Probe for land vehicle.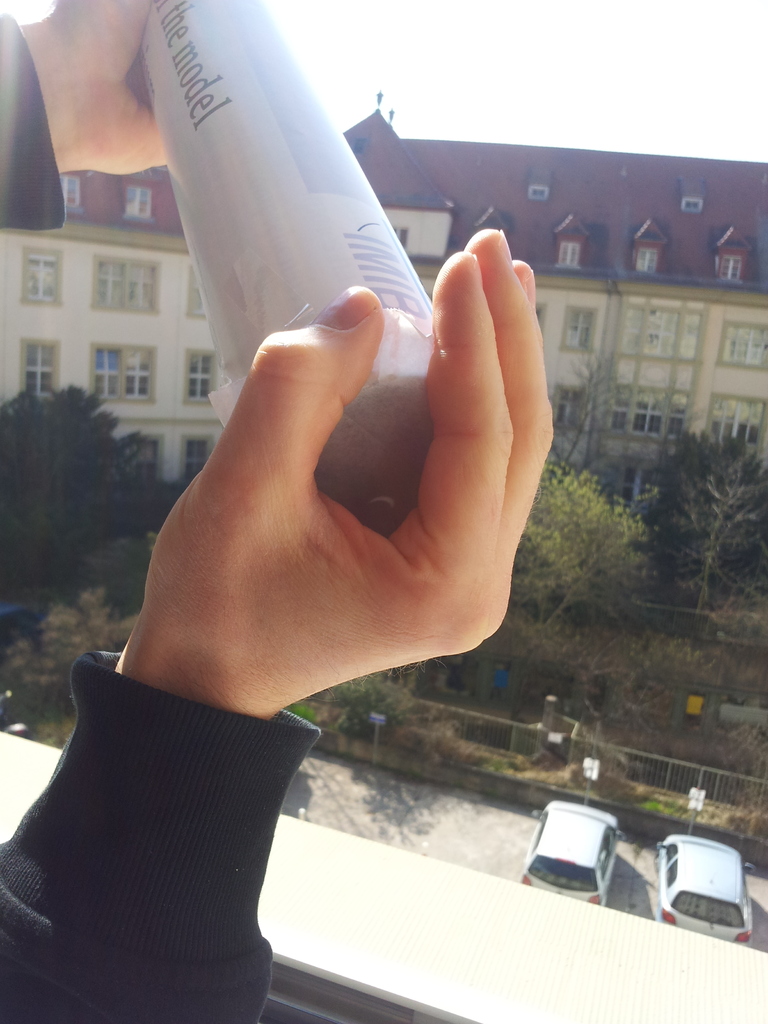
Probe result: select_region(653, 833, 751, 941).
